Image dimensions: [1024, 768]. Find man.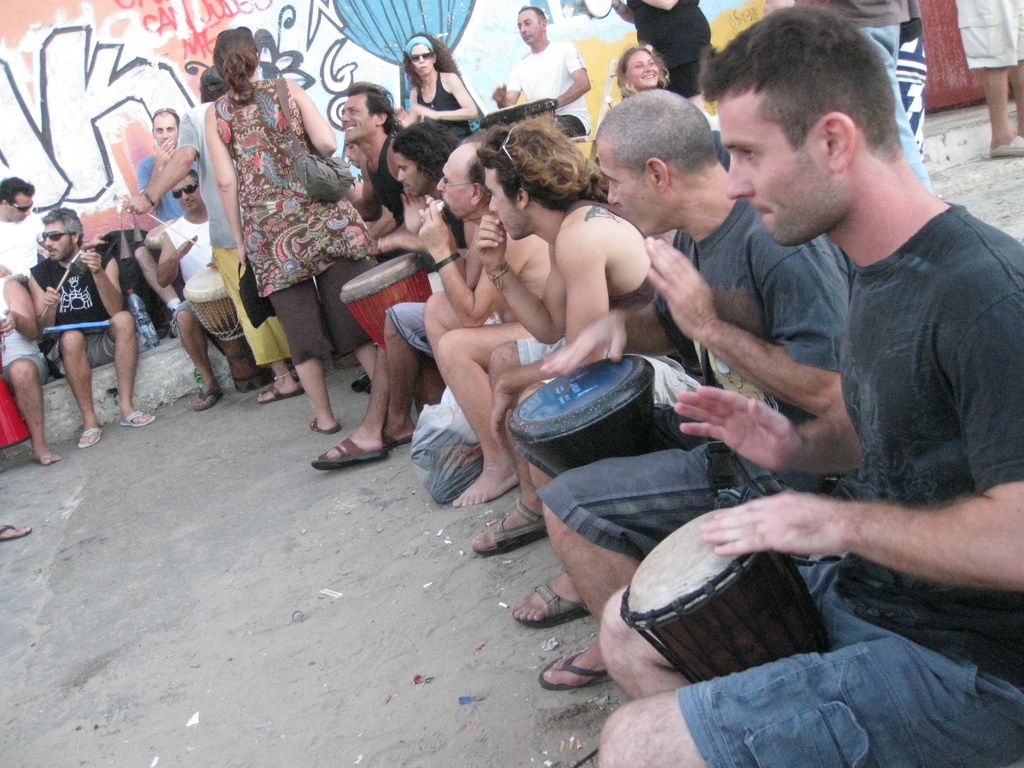
<region>308, 122, 462, 467</region>.
